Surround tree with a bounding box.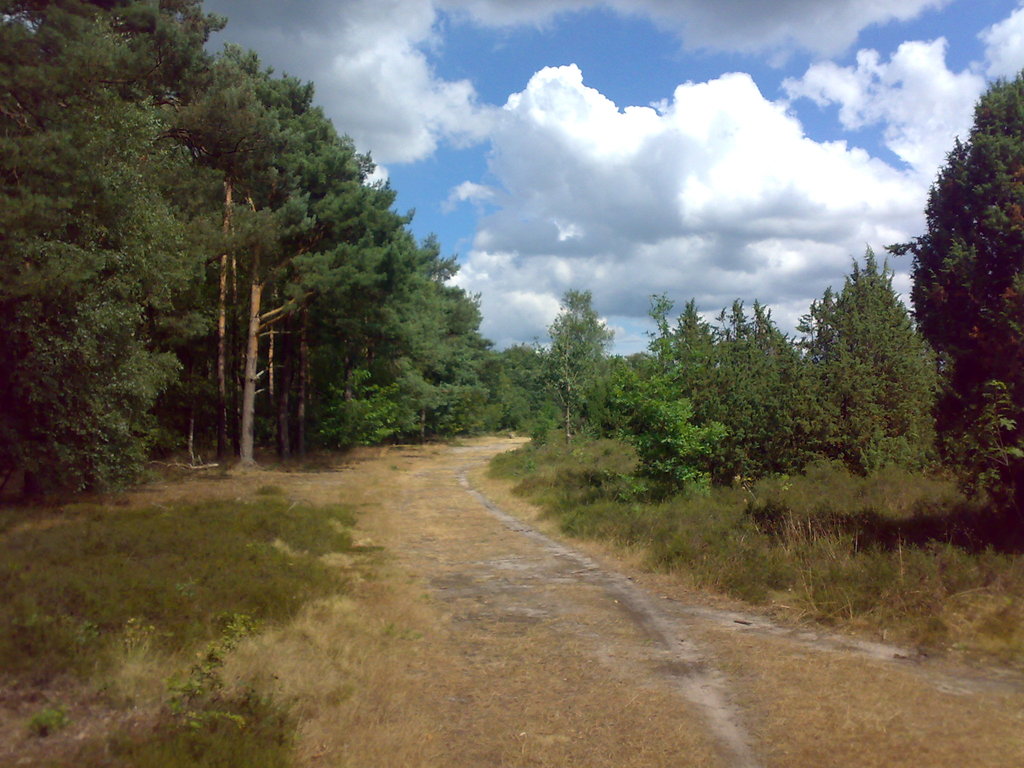
{"left": 676, "top": 306, "right": 735, "bottom": 477}.
